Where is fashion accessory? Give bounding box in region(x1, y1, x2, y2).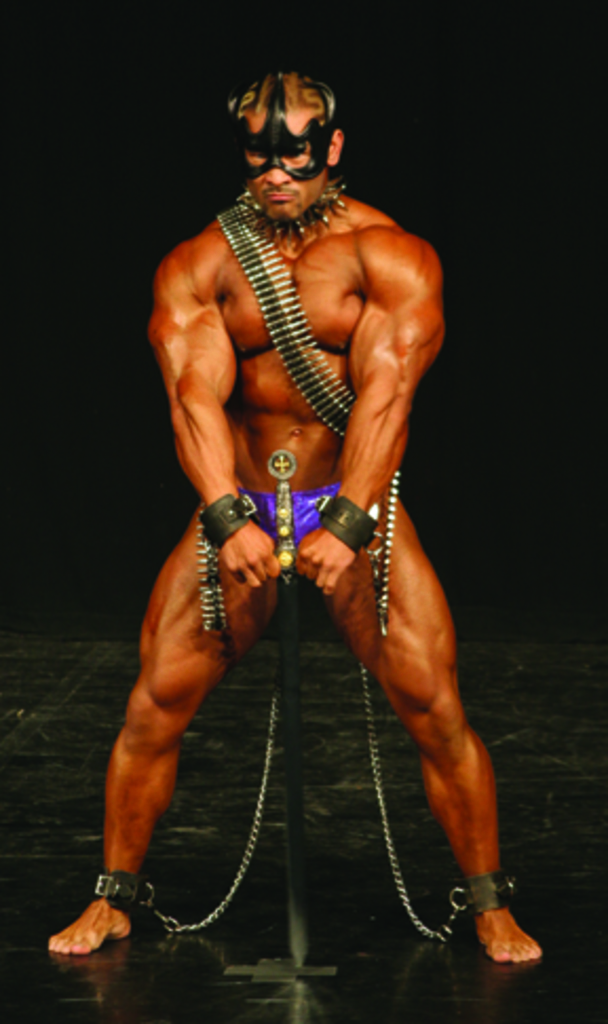
region(220, 171, 346, 255).
